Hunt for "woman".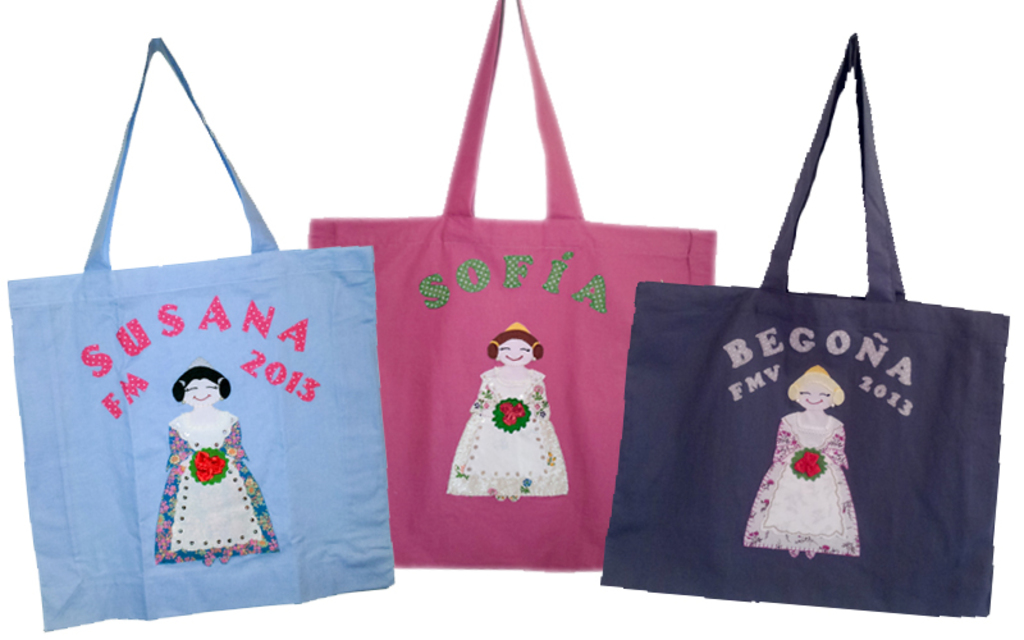
Hunted down at (x1=755, y1=349, x2=881, y2=572).
